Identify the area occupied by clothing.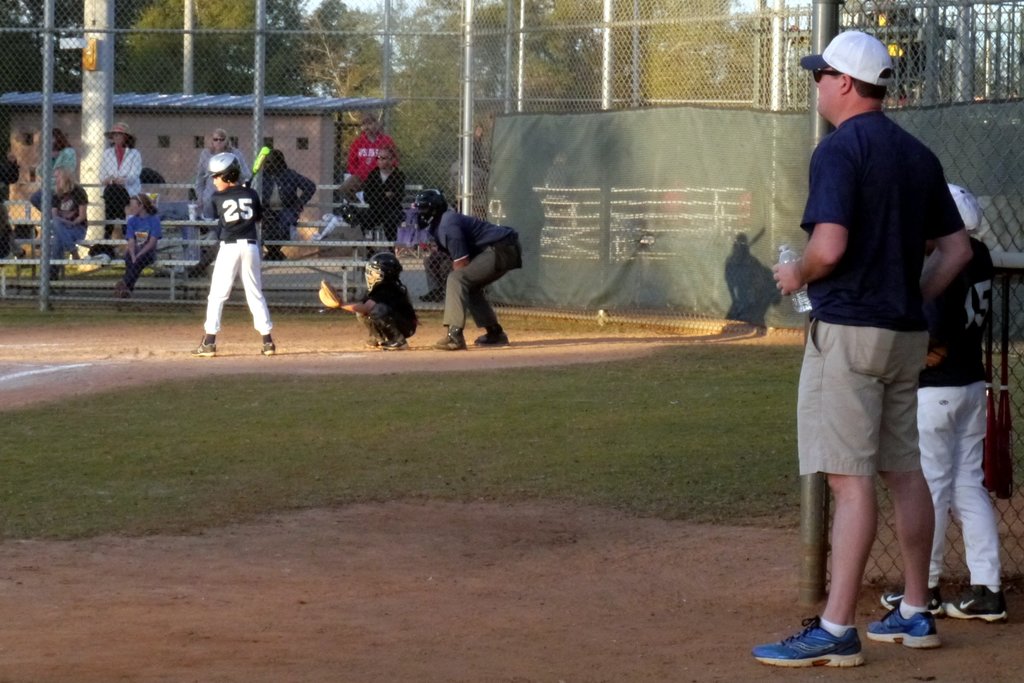
Area: {"x1": 45, "y1": 184, "x2": 92, "y2": 271}.
